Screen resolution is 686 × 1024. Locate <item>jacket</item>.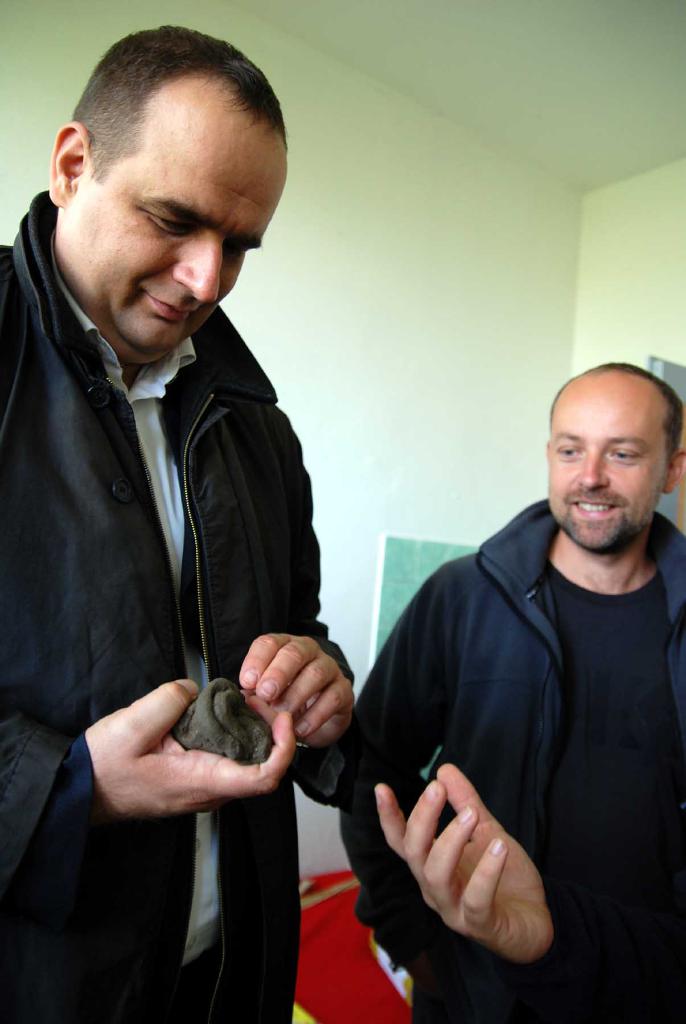
BBox(334, 499, 685, 1023).
